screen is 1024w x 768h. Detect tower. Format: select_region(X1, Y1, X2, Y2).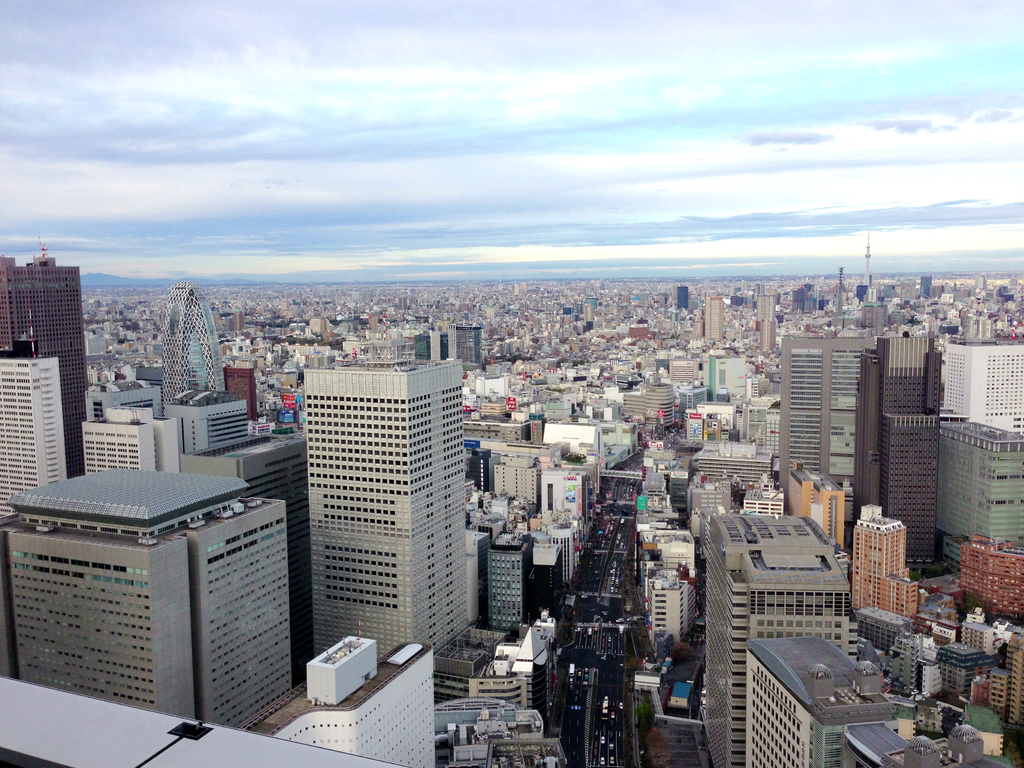
select_region(691, 297, 728, 335).
